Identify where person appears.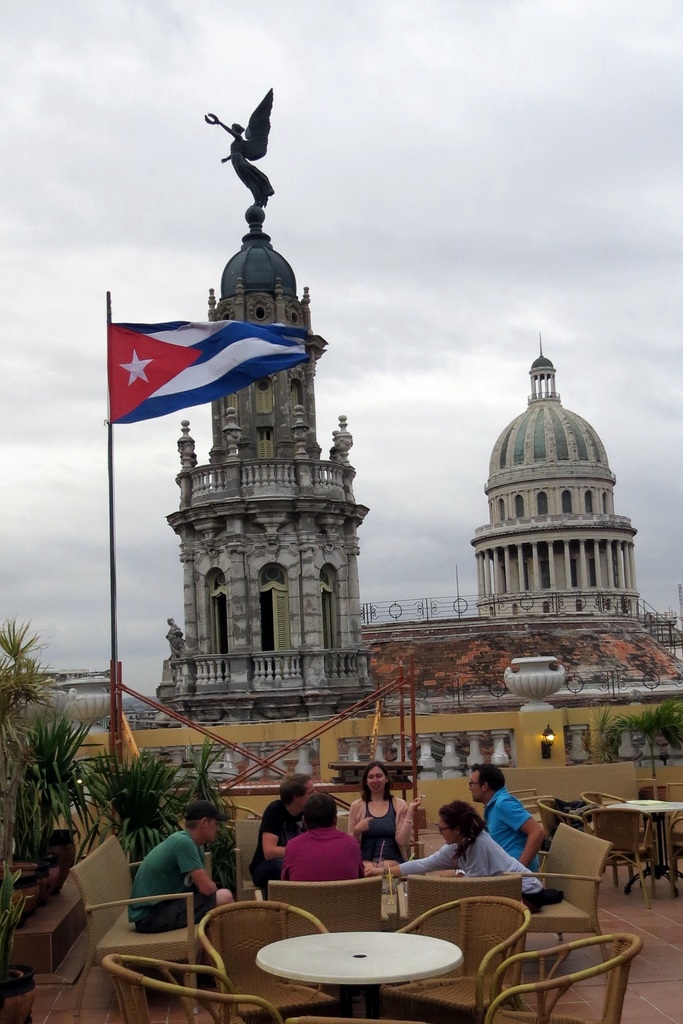
Appears at [x1=276, y1=783, x2=365, y2=877].
